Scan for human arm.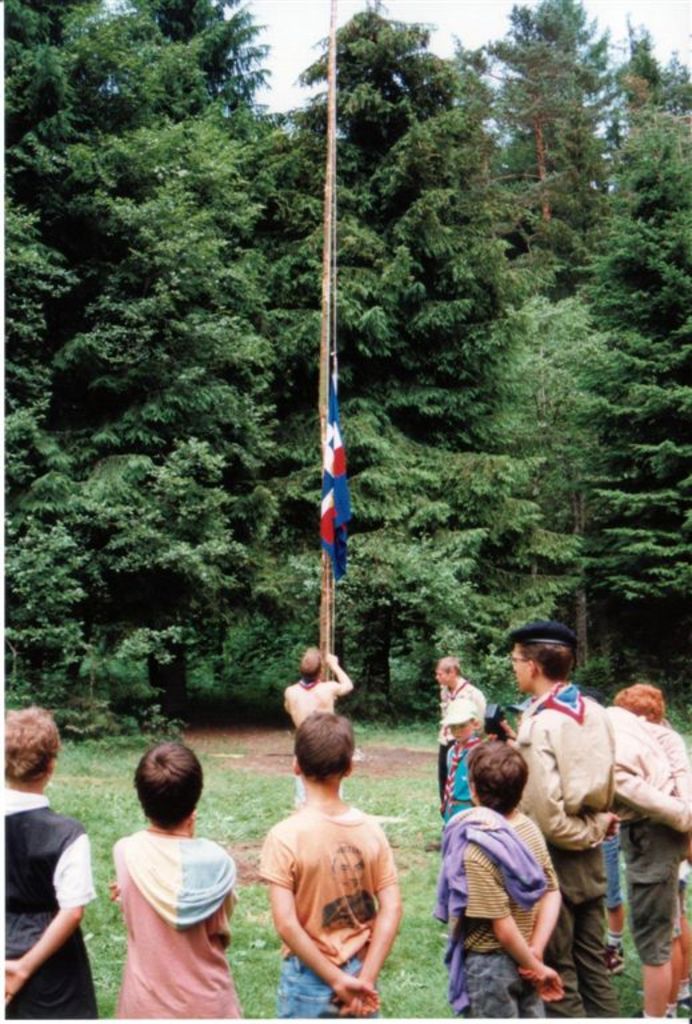
Scan result: bbox=[339, 833, 403, 1013].
